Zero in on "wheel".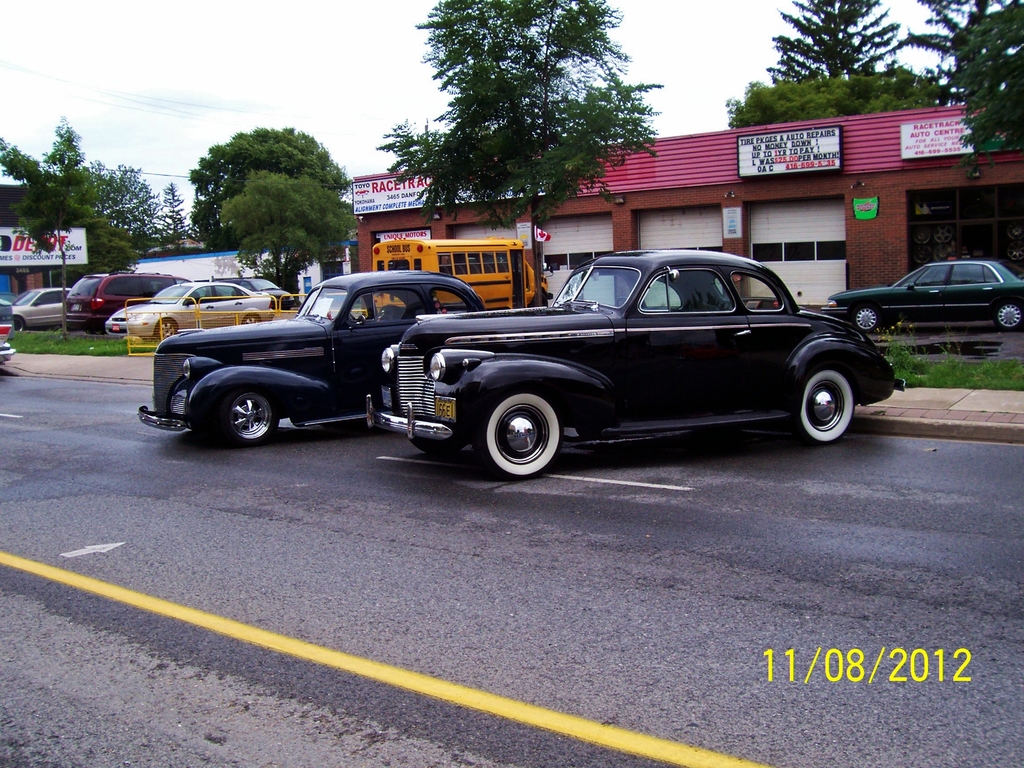
Zeroed in: pyautogui.locateOnScreen(236, 308, 267, 325).
